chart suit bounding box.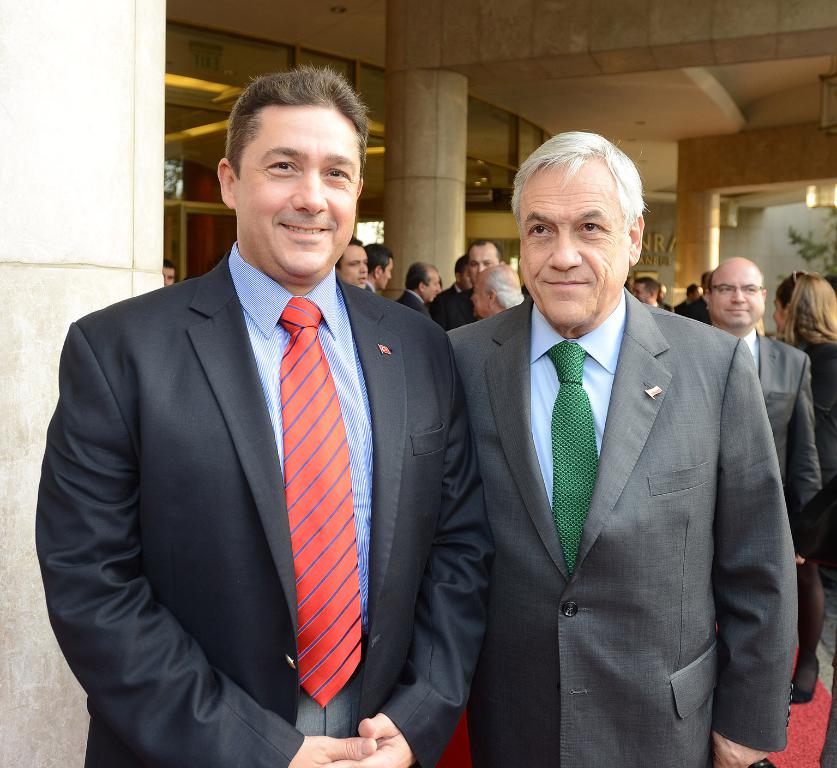
Charted: (683, 302, 689, 313).
